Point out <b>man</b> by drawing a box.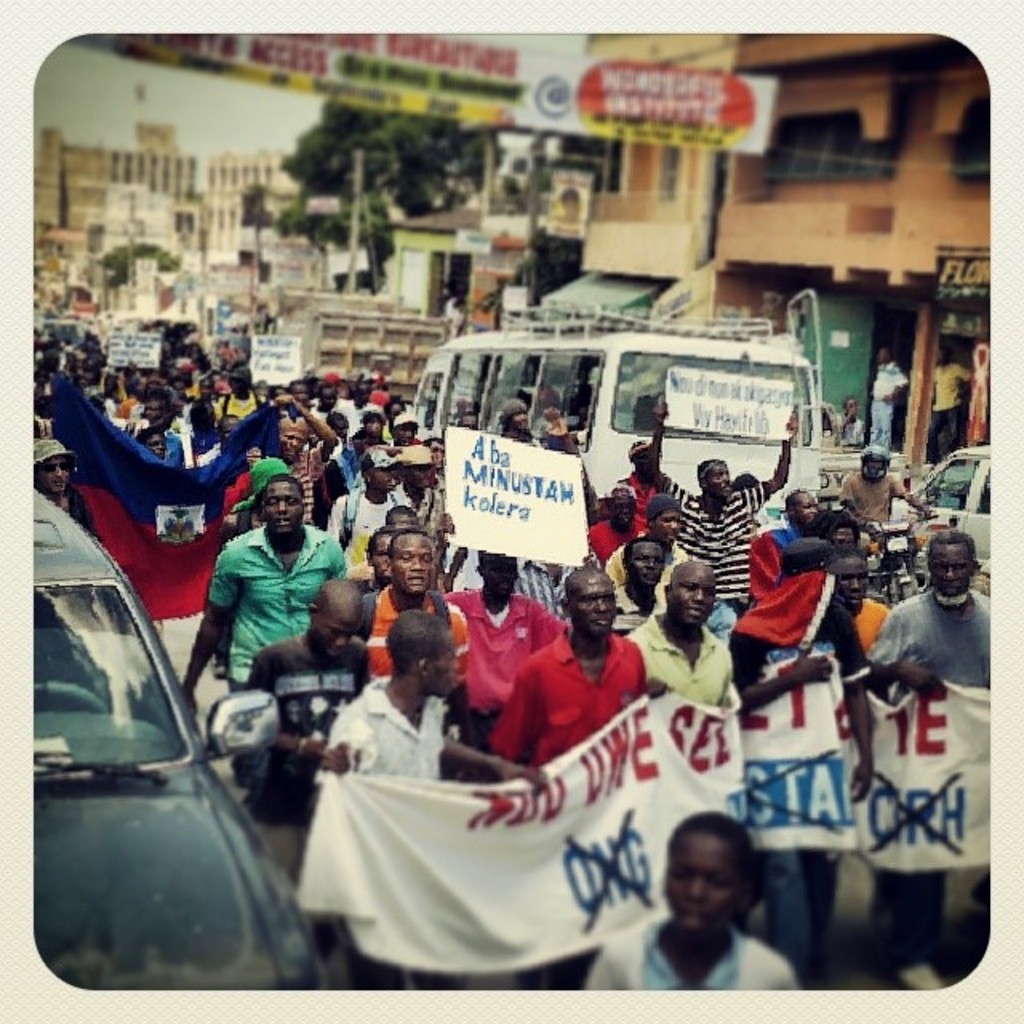
581 440 654 563.
